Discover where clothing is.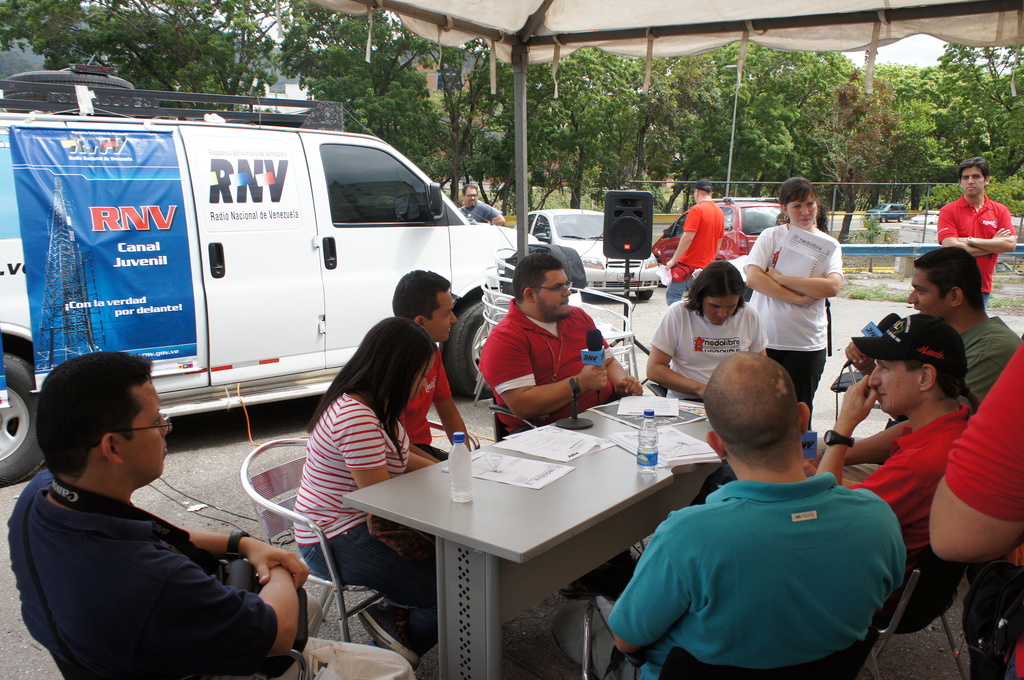
Discovered at bbox=[308, 511, 439, 651].
